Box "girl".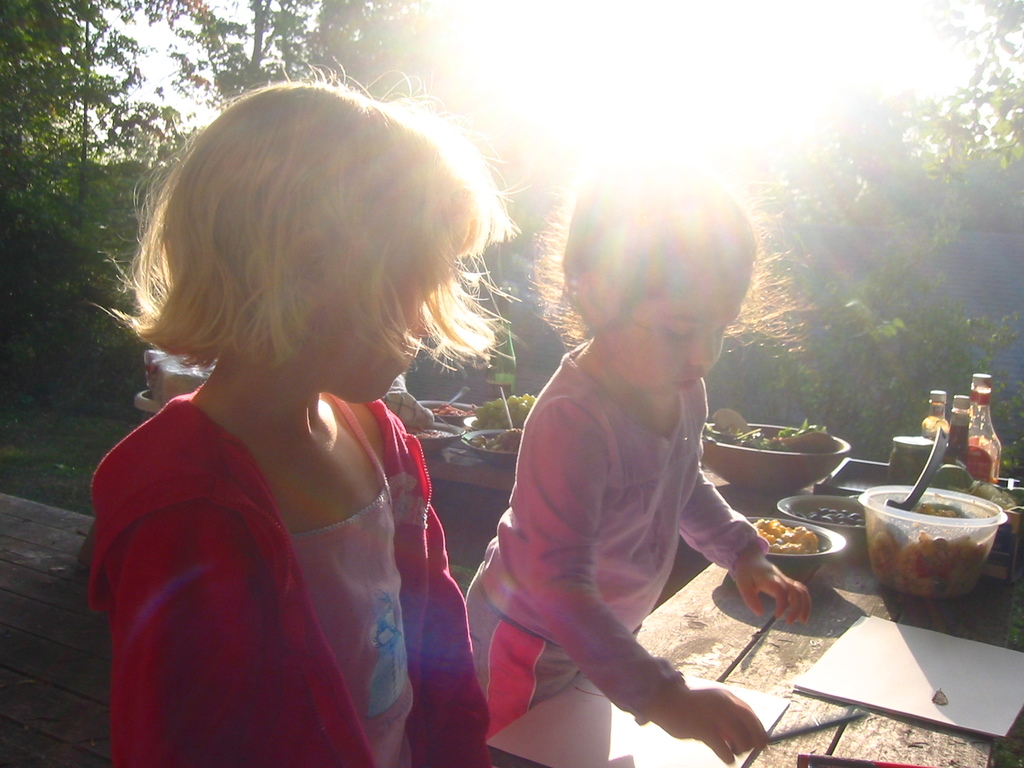
467, 139, 813, 766.
